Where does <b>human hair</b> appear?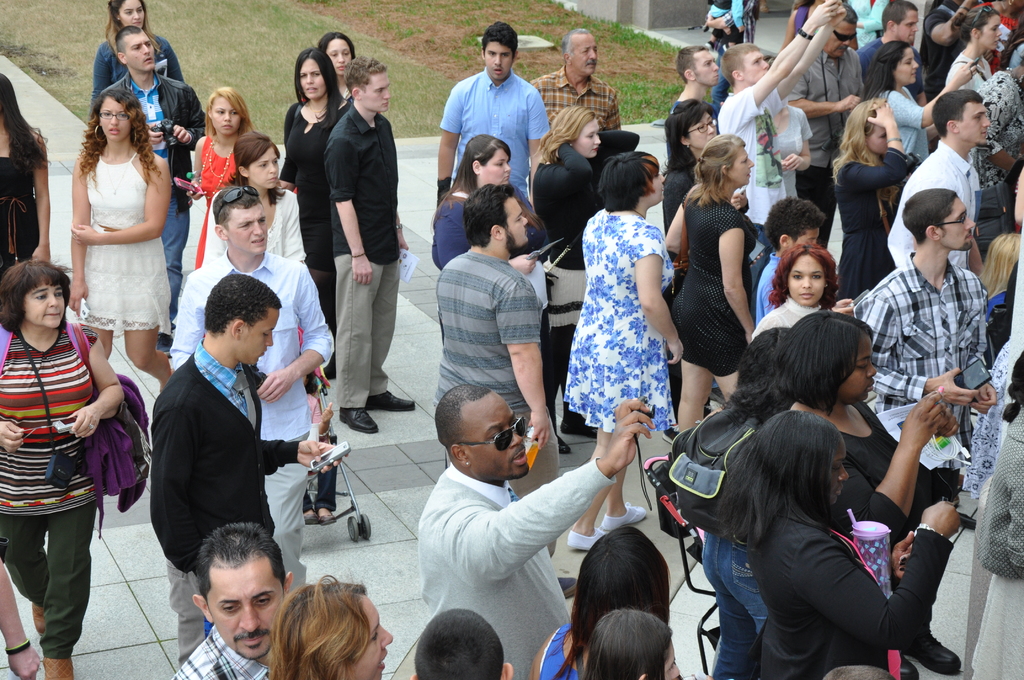
Appears at 200, 272, 285, 336.
